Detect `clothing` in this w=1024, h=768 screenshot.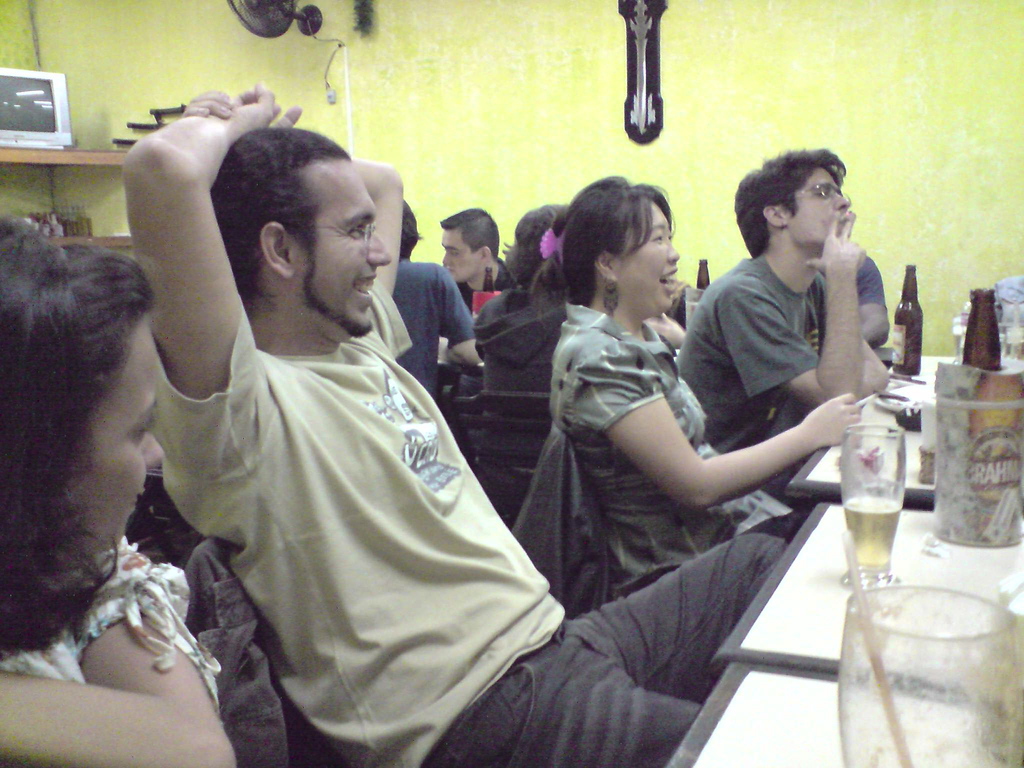
Detection: (left=151, top=346, right=785, bottom=767).
